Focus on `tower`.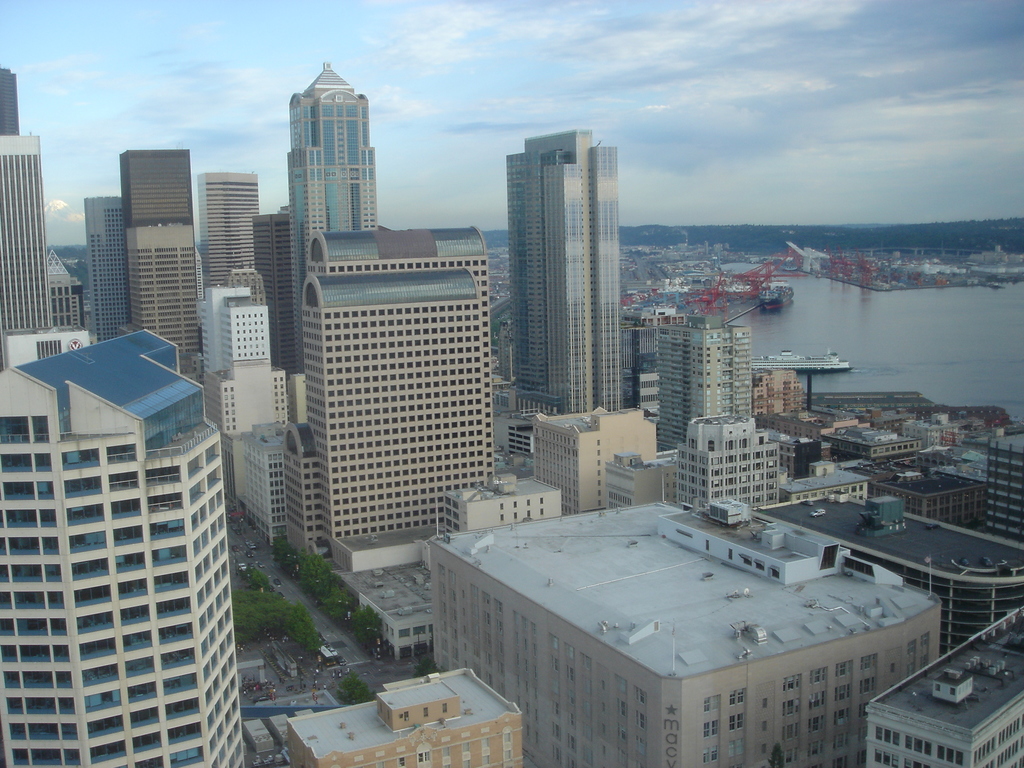
Focused at 196,284,278,385.
